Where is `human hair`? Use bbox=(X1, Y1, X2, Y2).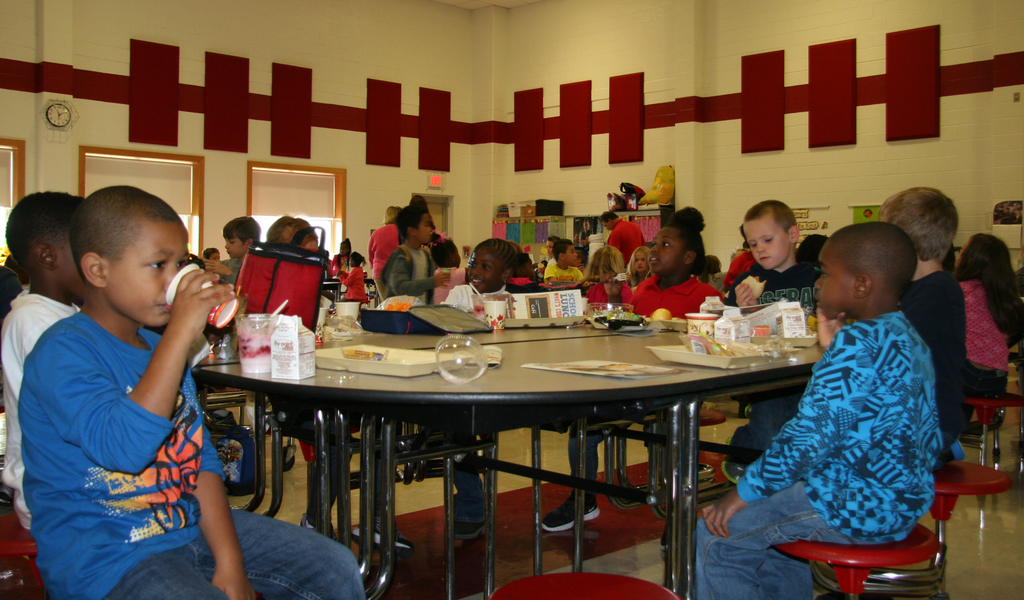
bbox=(552, 239, 572, 263).
